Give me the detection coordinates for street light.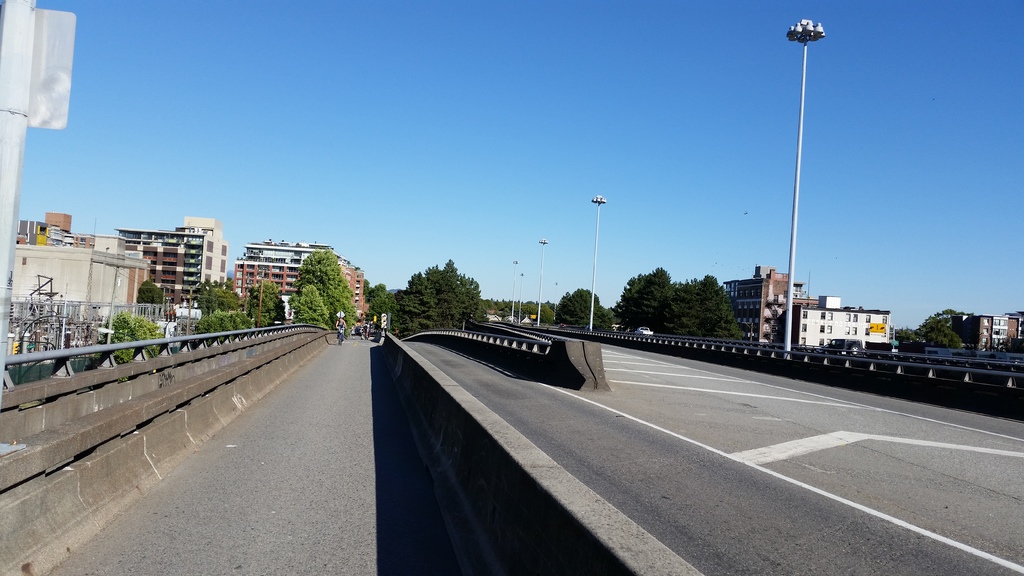
<region>250, 265, 273, 331</region>.
